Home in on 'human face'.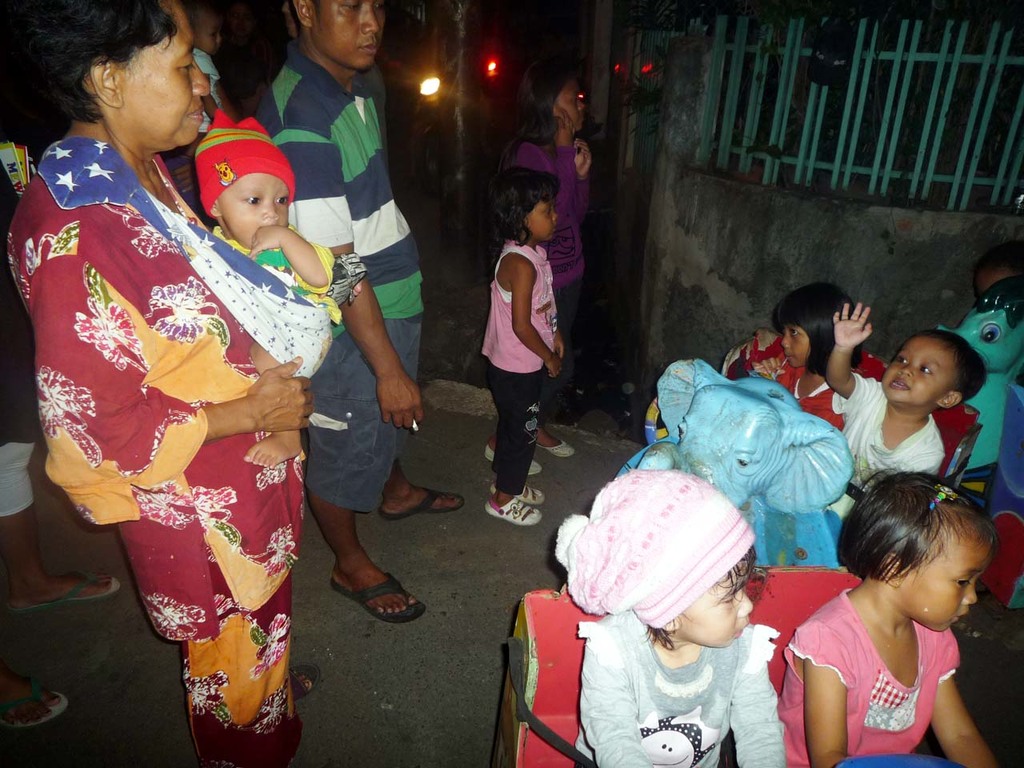
Homed in at 522/200/558/242.
